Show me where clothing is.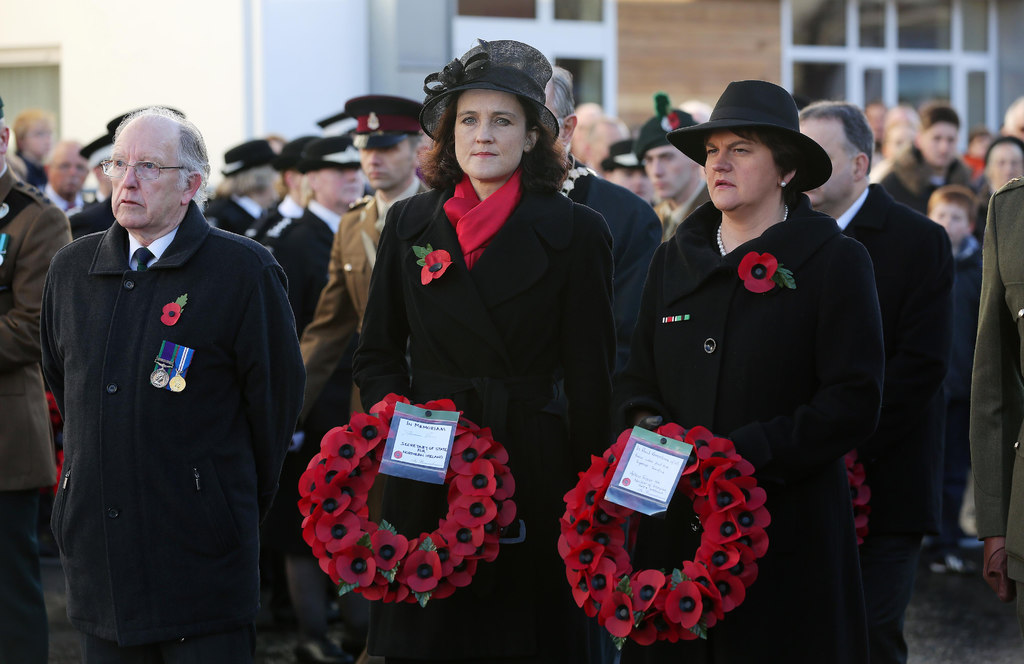
clothing is at region(825, 175, 948, 663).
